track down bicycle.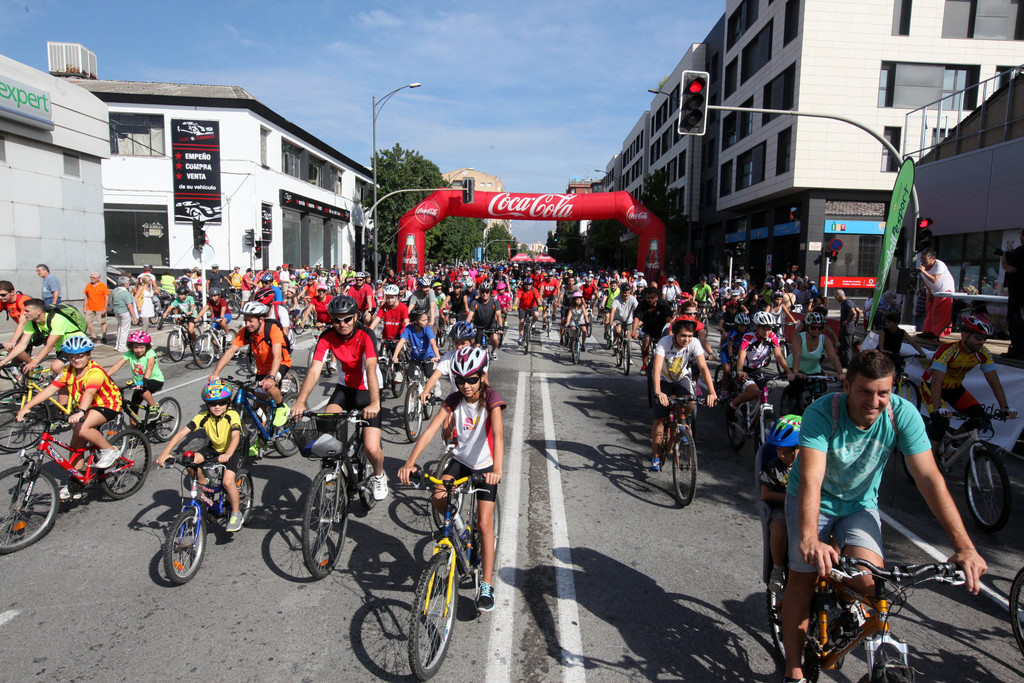
Tracked to BBox(346, 447, 497, 671).
